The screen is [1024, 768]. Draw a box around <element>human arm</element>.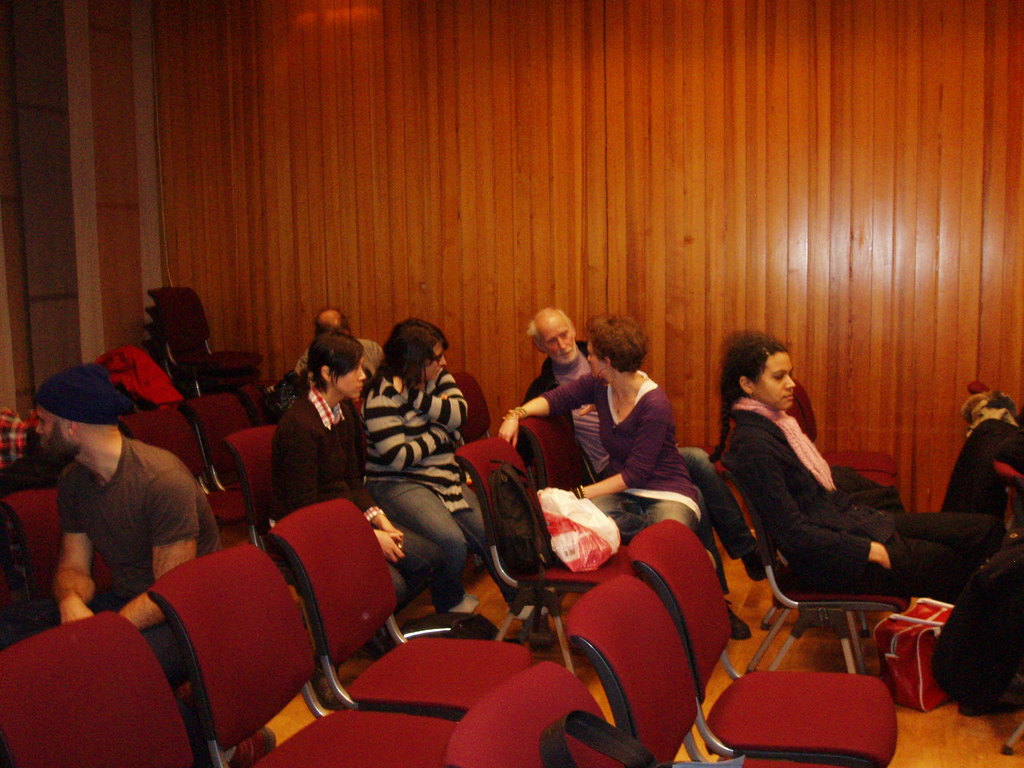
[283, 428, 405, 566].
